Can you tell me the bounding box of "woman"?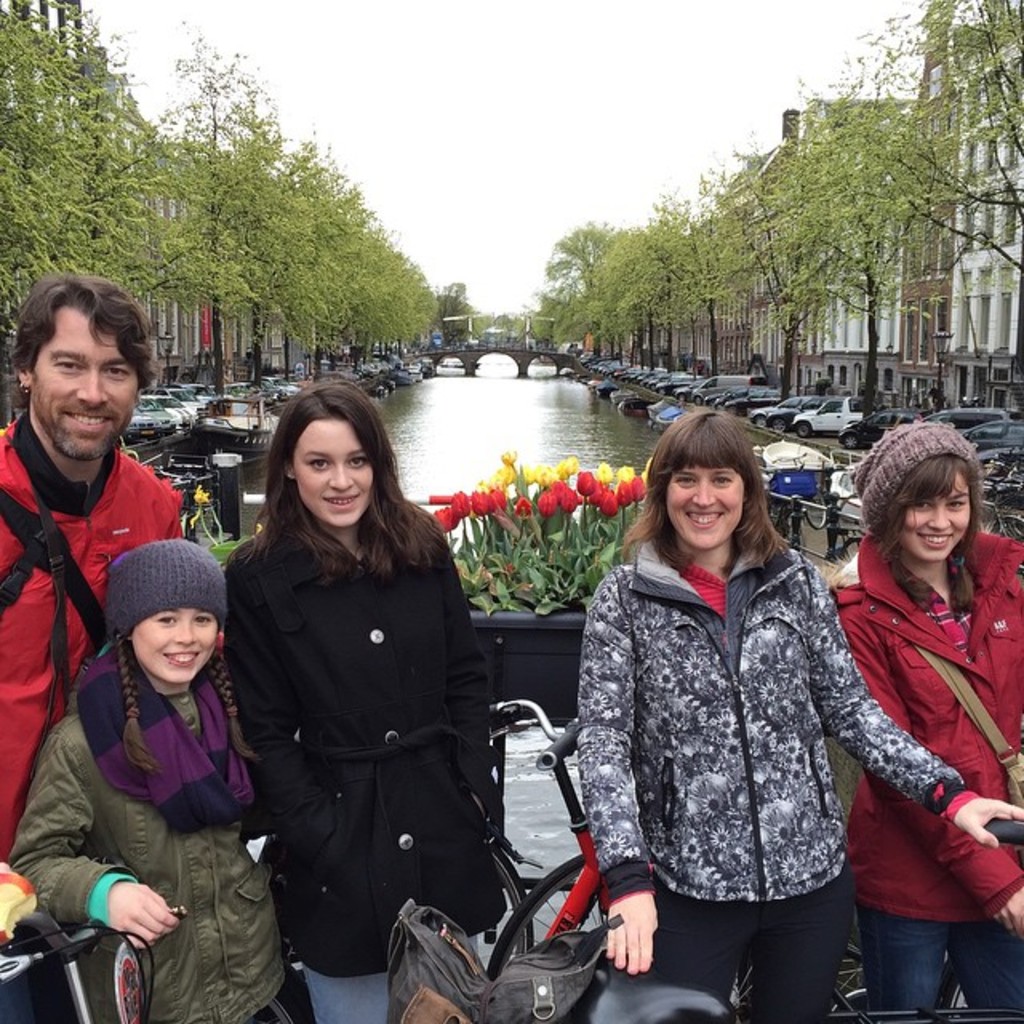
bbox=(573, 410, 1022, 1022).
